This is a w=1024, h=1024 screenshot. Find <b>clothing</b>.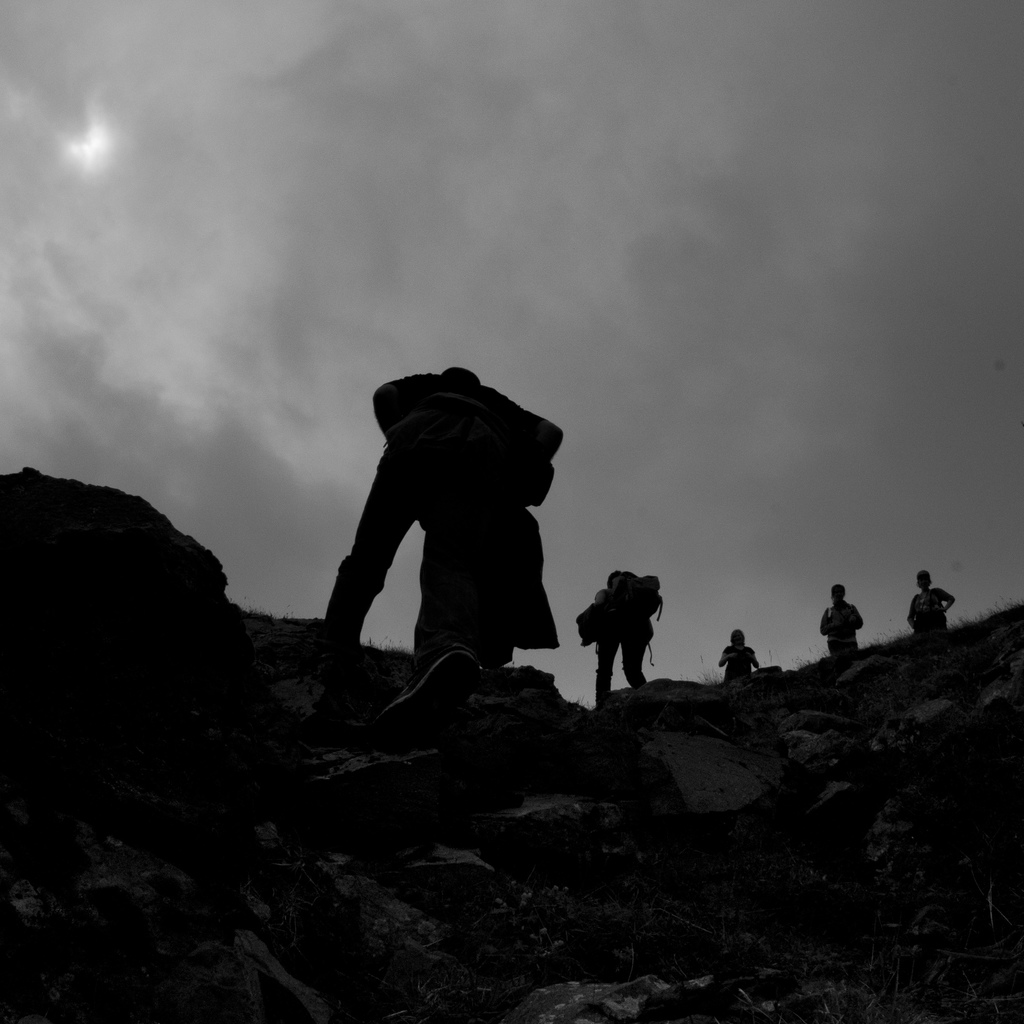
Bounding box: left=908, top=591, right=955, bottom=619.
